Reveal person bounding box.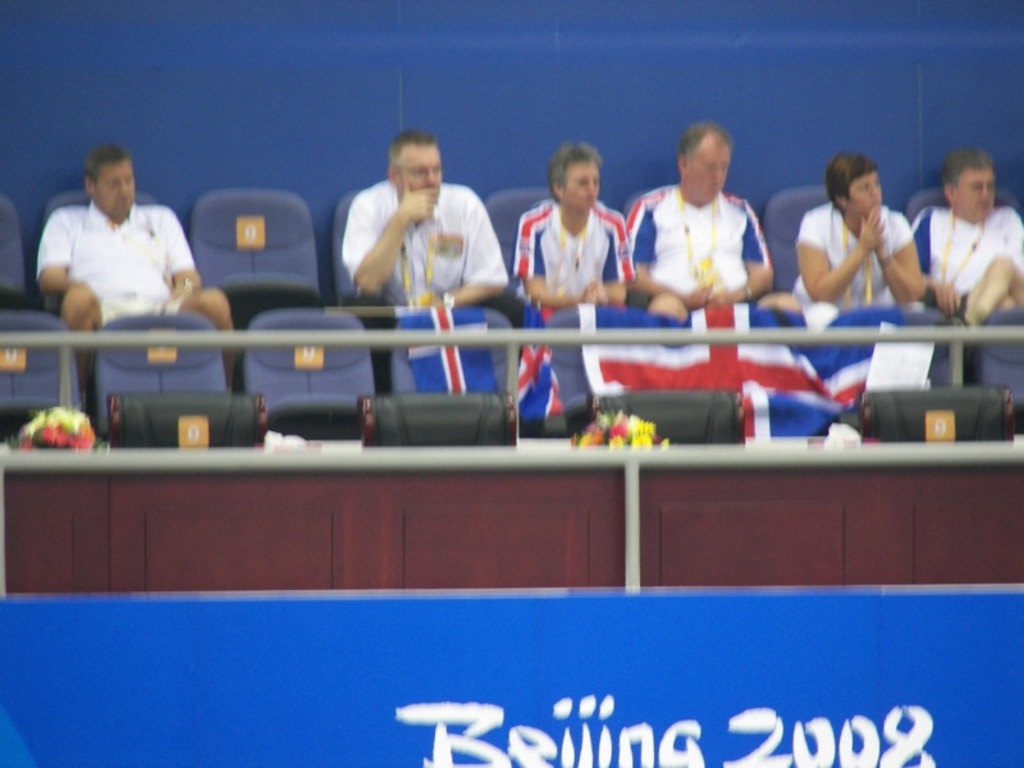
Revealed: Rect(512, 138, 637, 314).
